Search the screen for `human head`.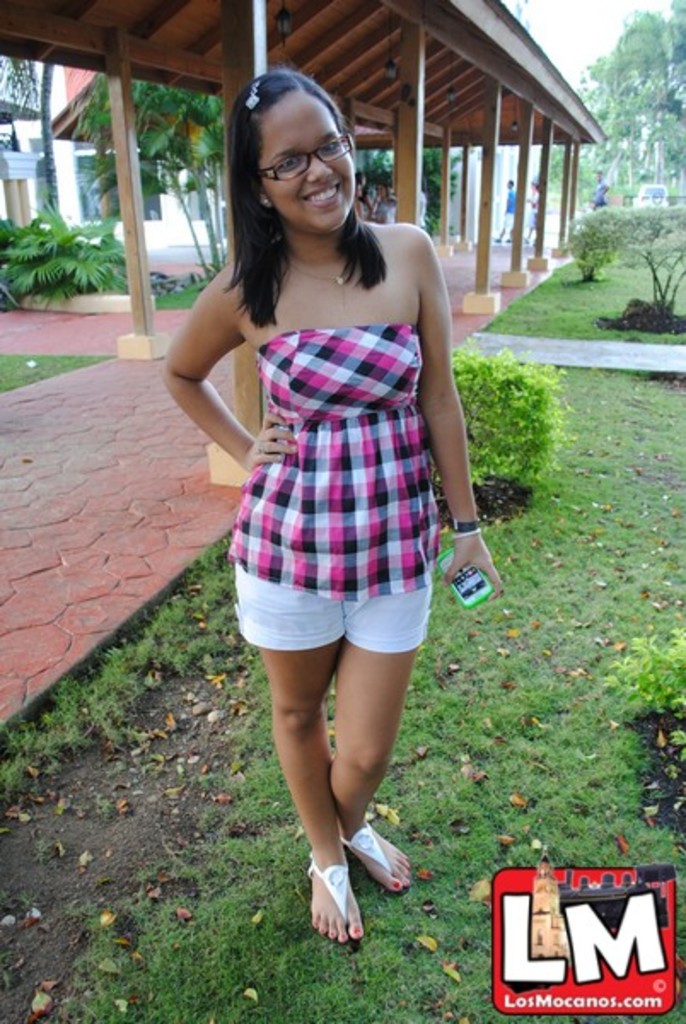
Found at BBox(594, 164, 606, 183).
